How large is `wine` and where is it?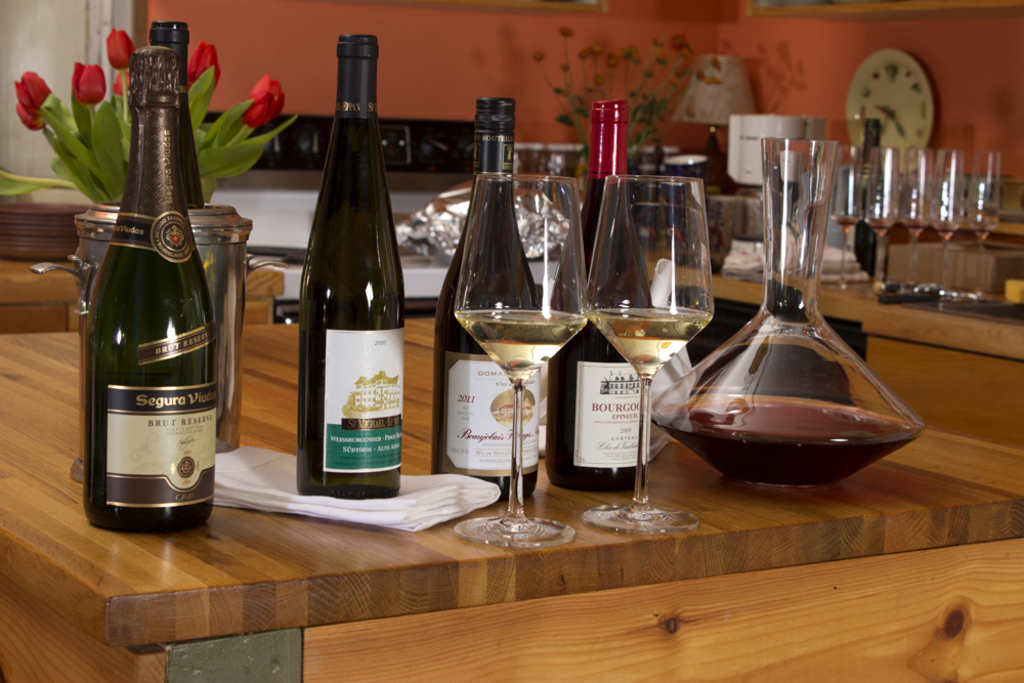
Bounding box: Rect(456, 309, 592, 382).
